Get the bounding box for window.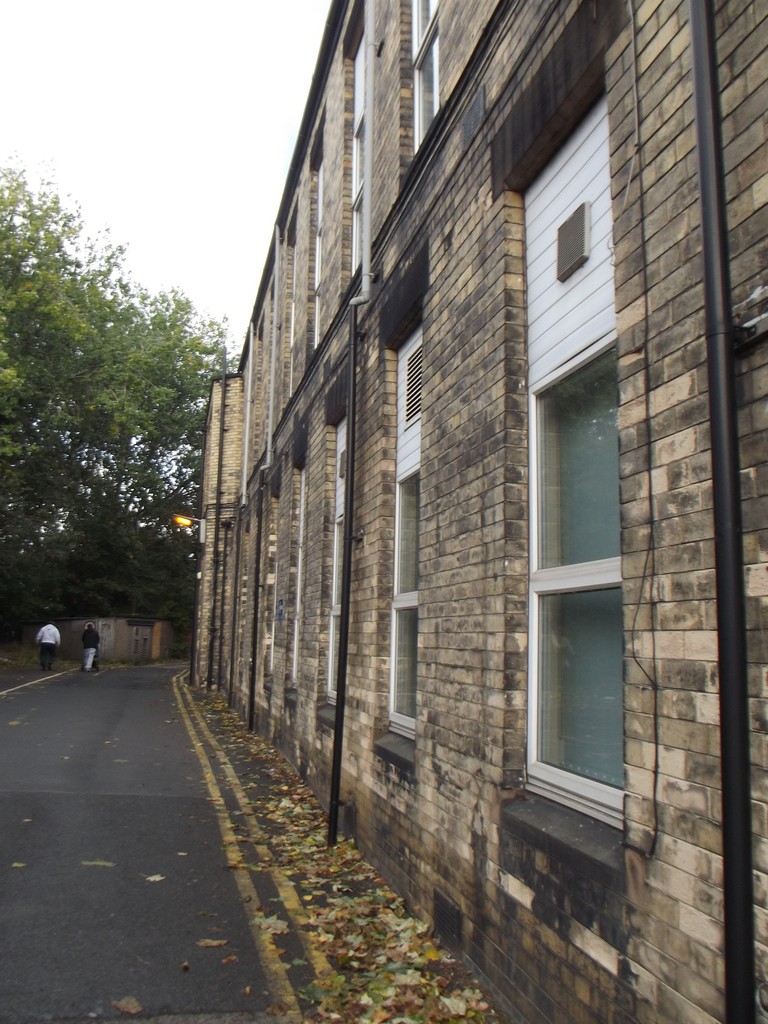
(321,372,358,724).
